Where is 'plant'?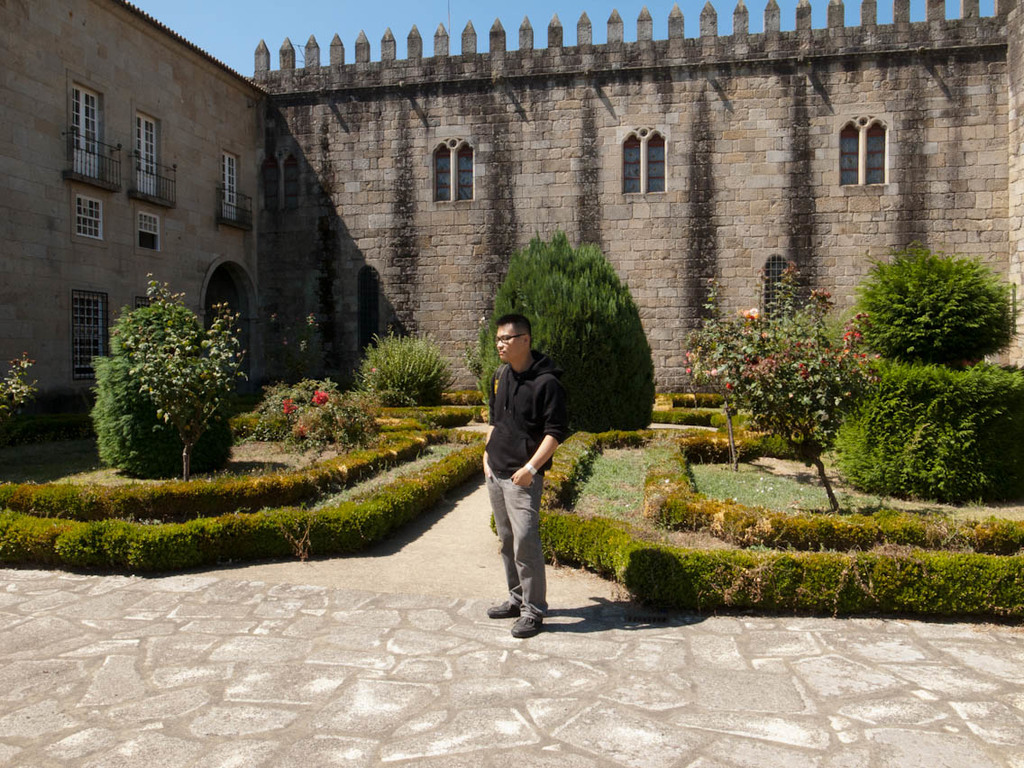
472/231/656/432.
